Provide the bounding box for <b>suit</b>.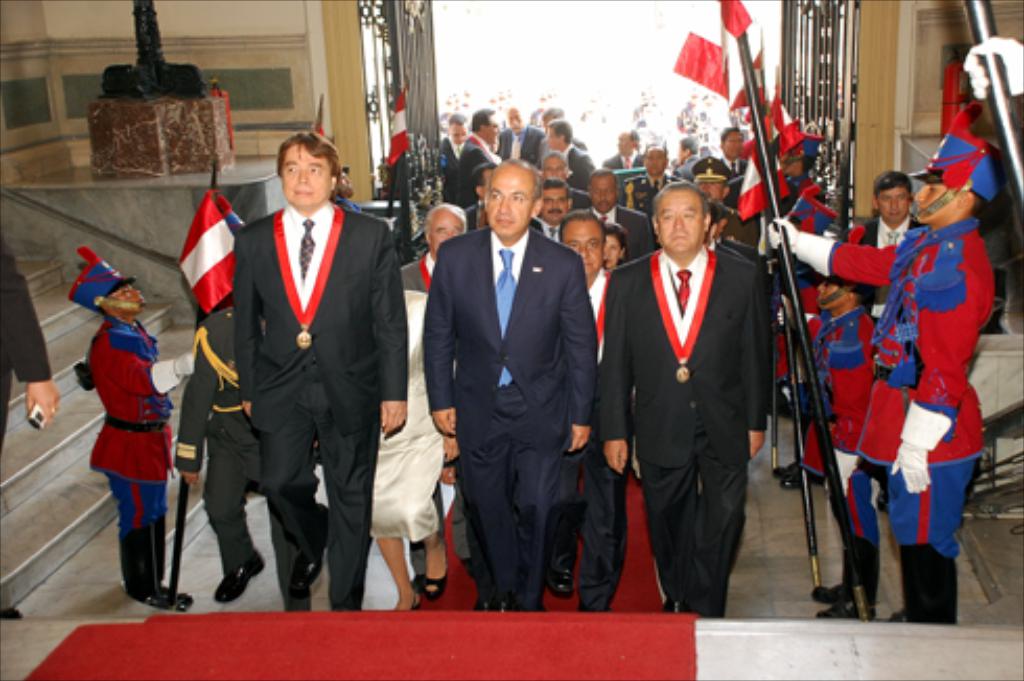
pyautogui.locateOnScreen(437, 142, 600, 629).
